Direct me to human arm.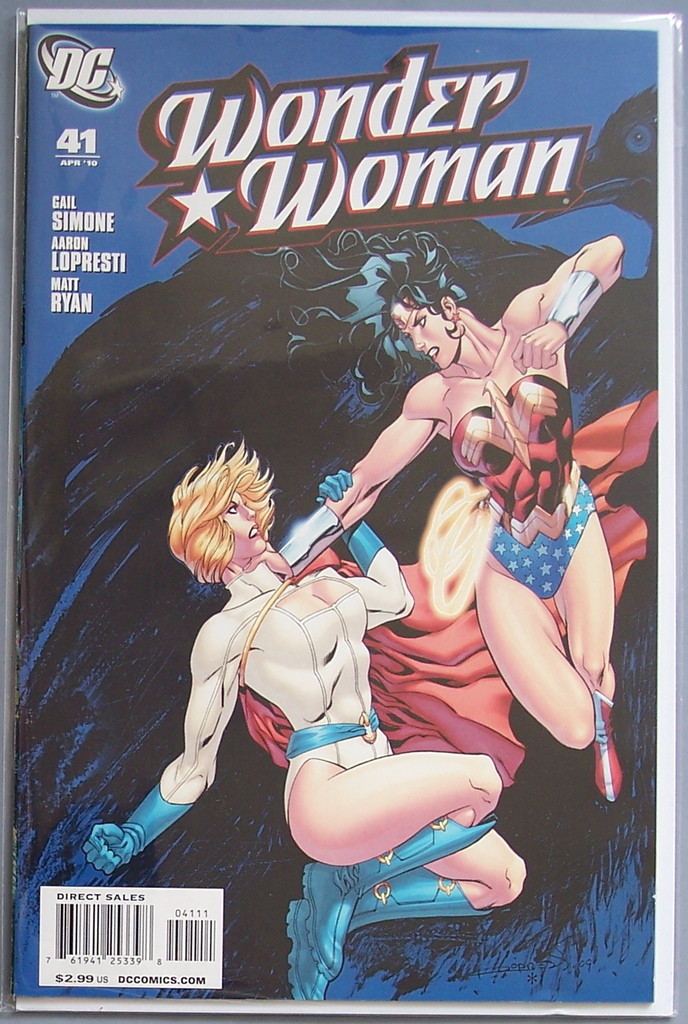
Direction: x1=514 y1=240 x2=625 y2=373.
